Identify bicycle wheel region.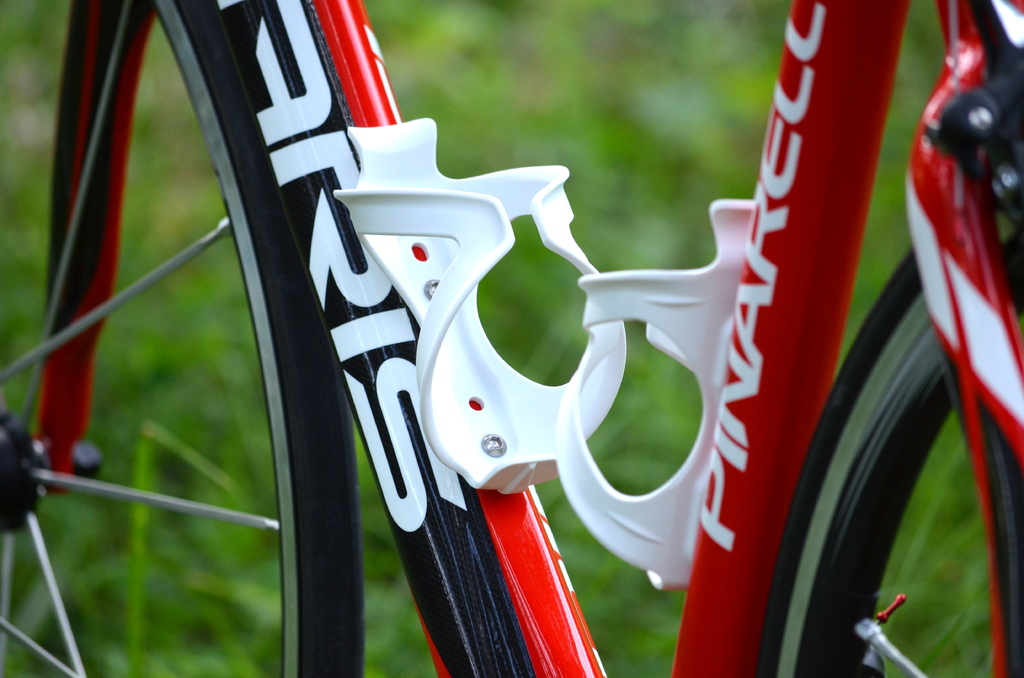
Region: <region>813, 223, 1023, 677</region>.
